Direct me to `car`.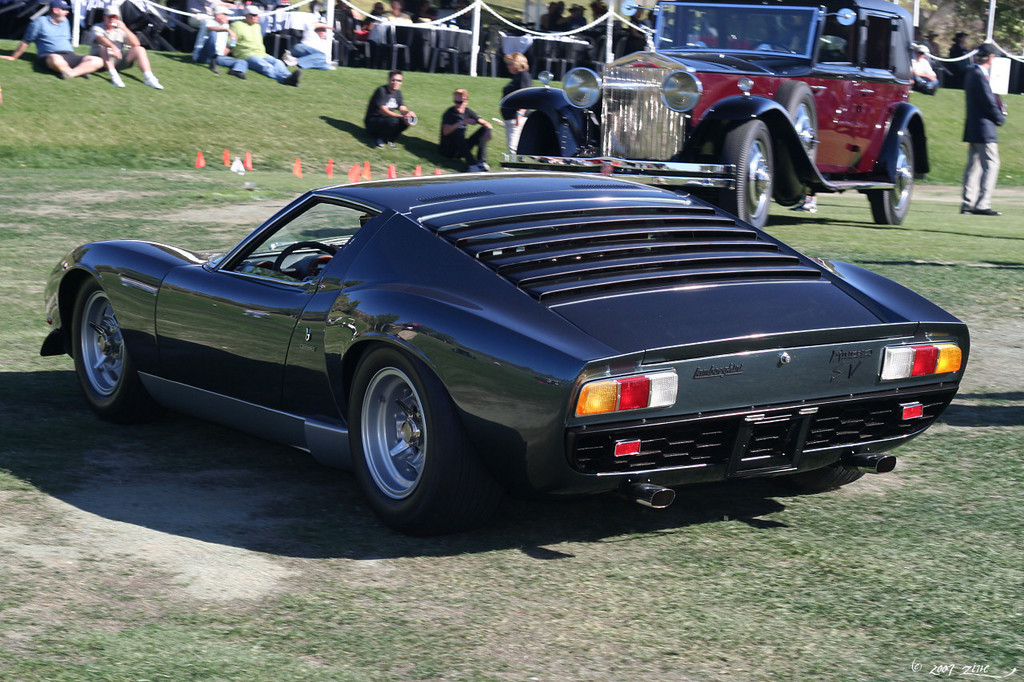
Direction: (502, 0, 929, 220).
